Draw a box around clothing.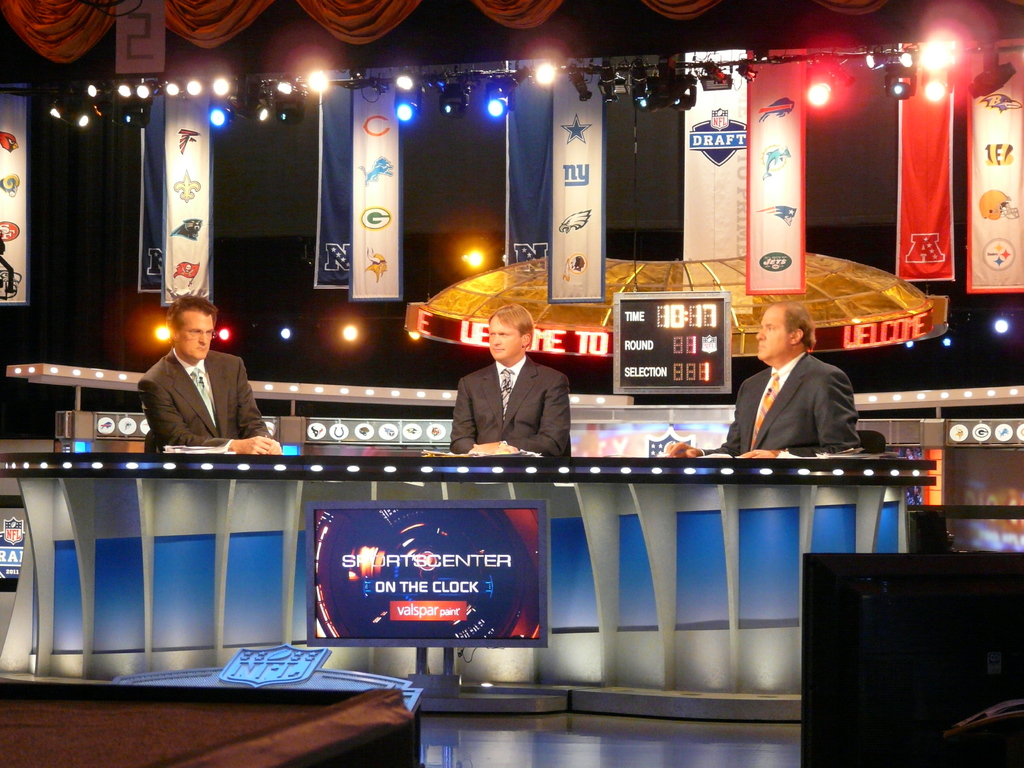
region(718, 346, 861, 452).
